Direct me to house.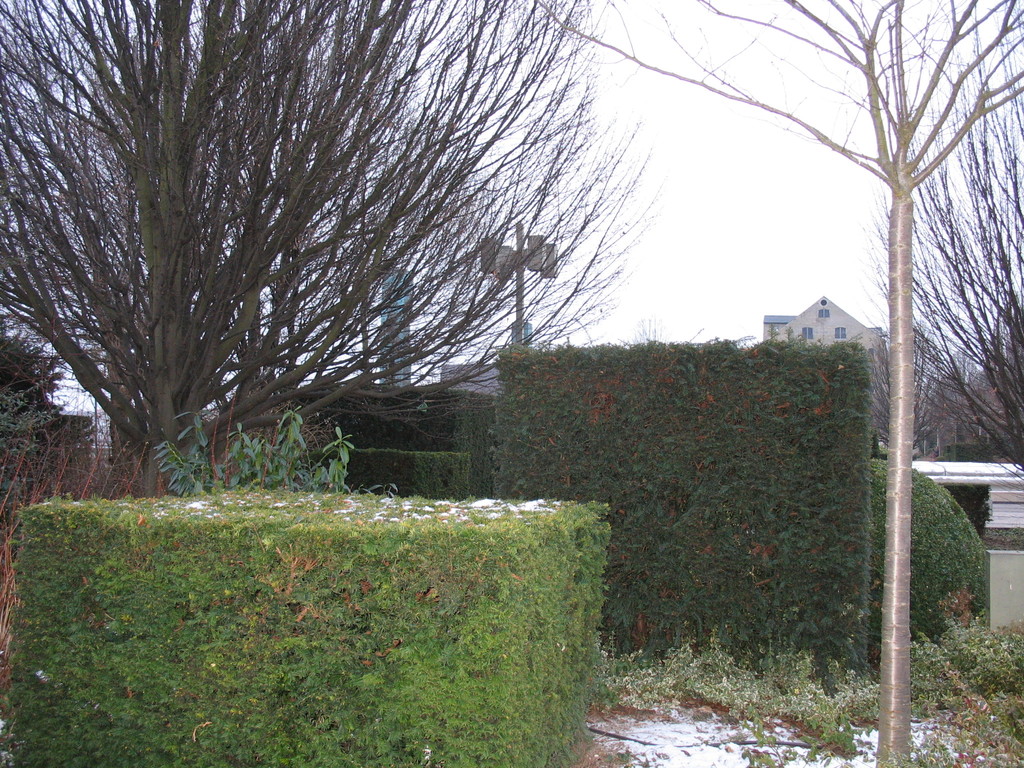
Direction: pyautogui.locateOnScreen(771, 287, 897, 367).
